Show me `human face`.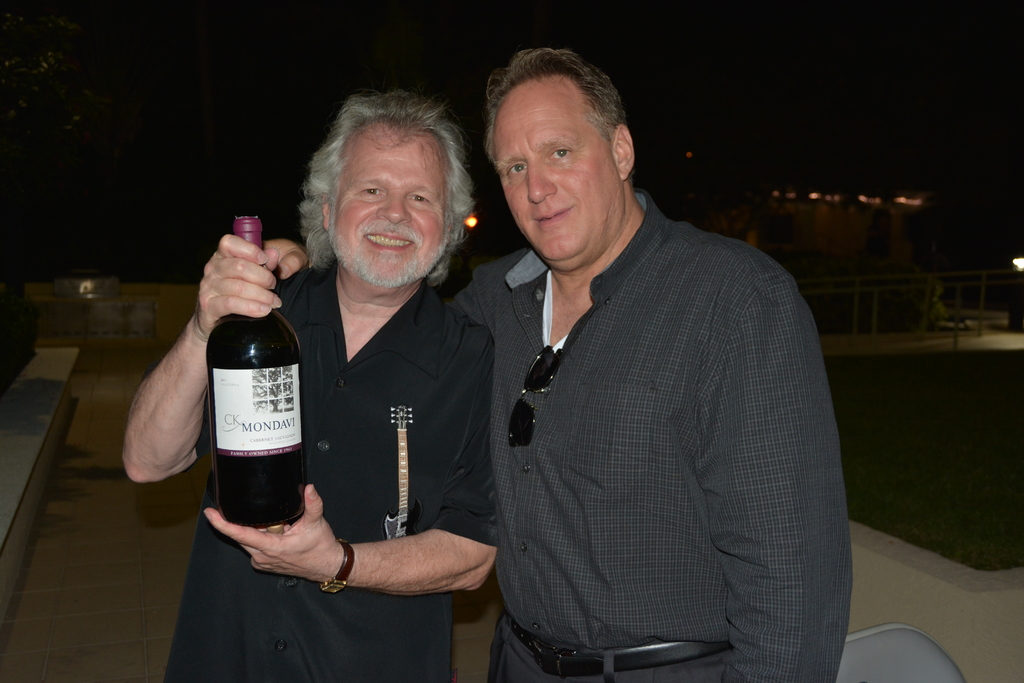
`human face` is here: crop(495, 110, 617, 265).
